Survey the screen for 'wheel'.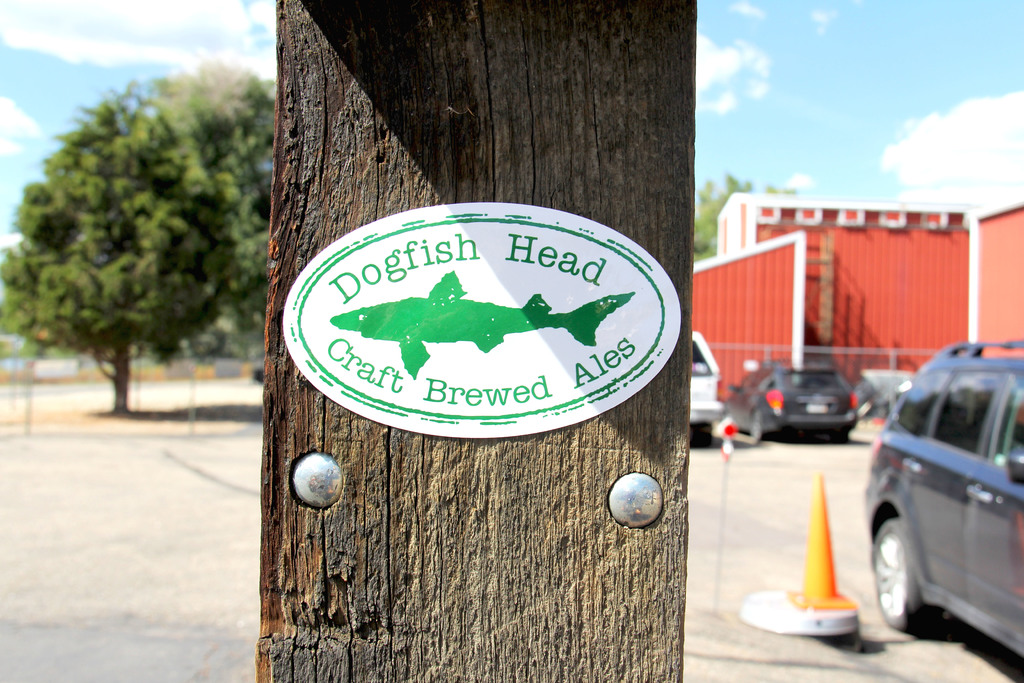
Survey found: locate(750, 409, 764, 436).
